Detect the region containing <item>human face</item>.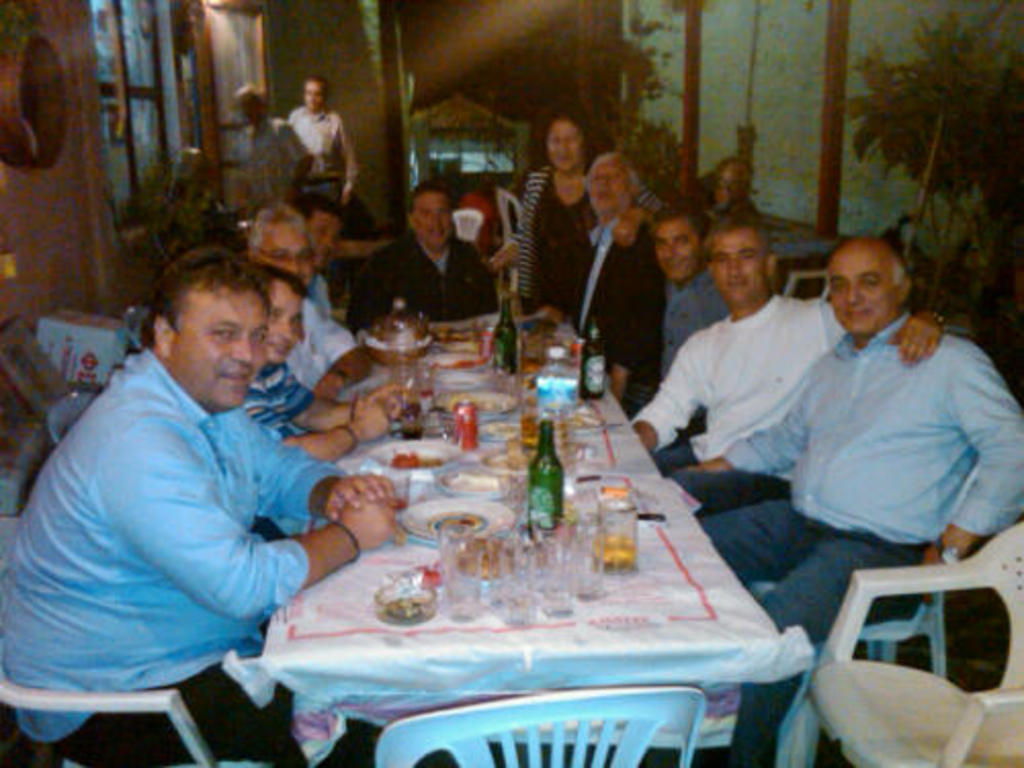
(left=547, top=113, right=584, bottom=168).
